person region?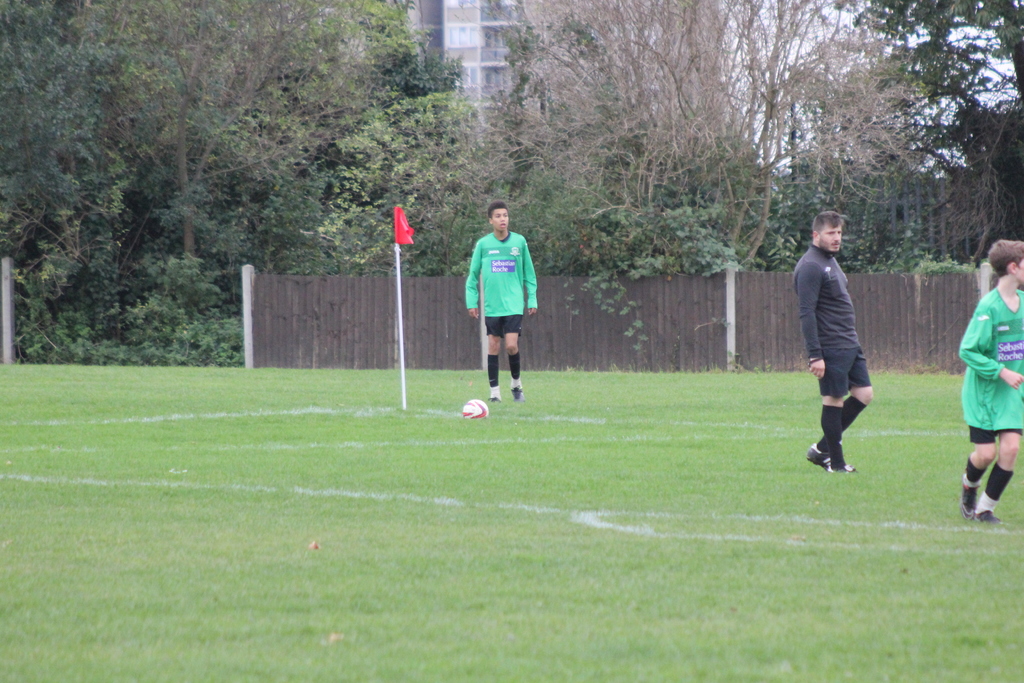
[470, 203, 546, 413]
